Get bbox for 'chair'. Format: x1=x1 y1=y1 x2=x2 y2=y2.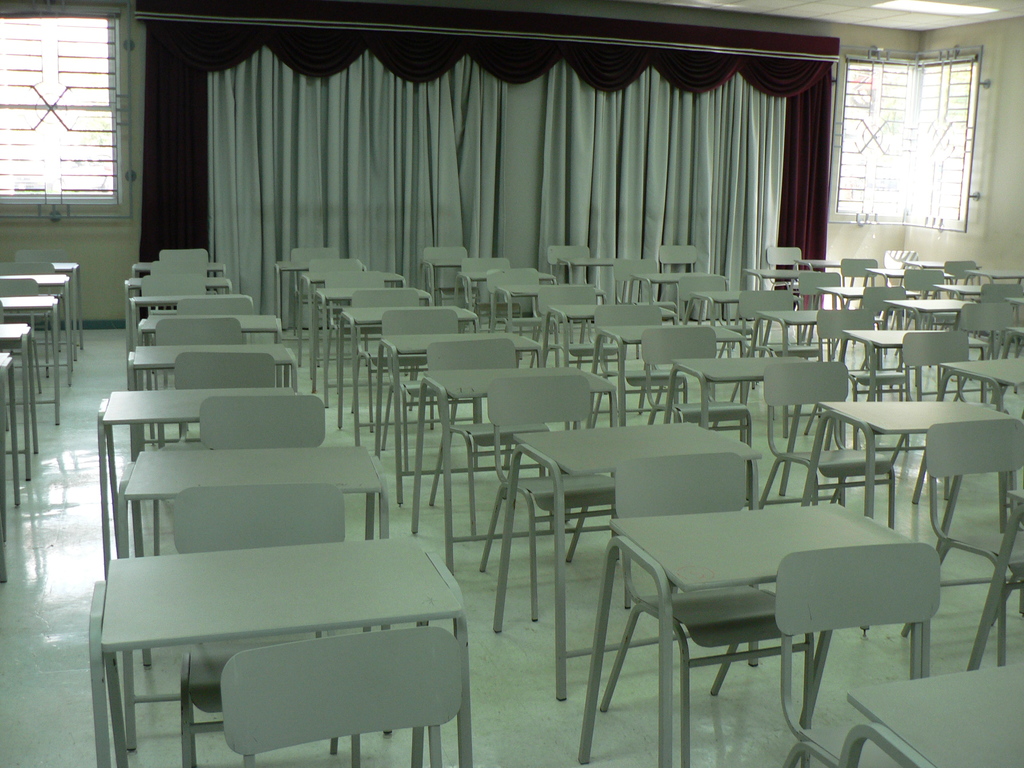
x1=0 y1=260 x2=56 y2=374.
